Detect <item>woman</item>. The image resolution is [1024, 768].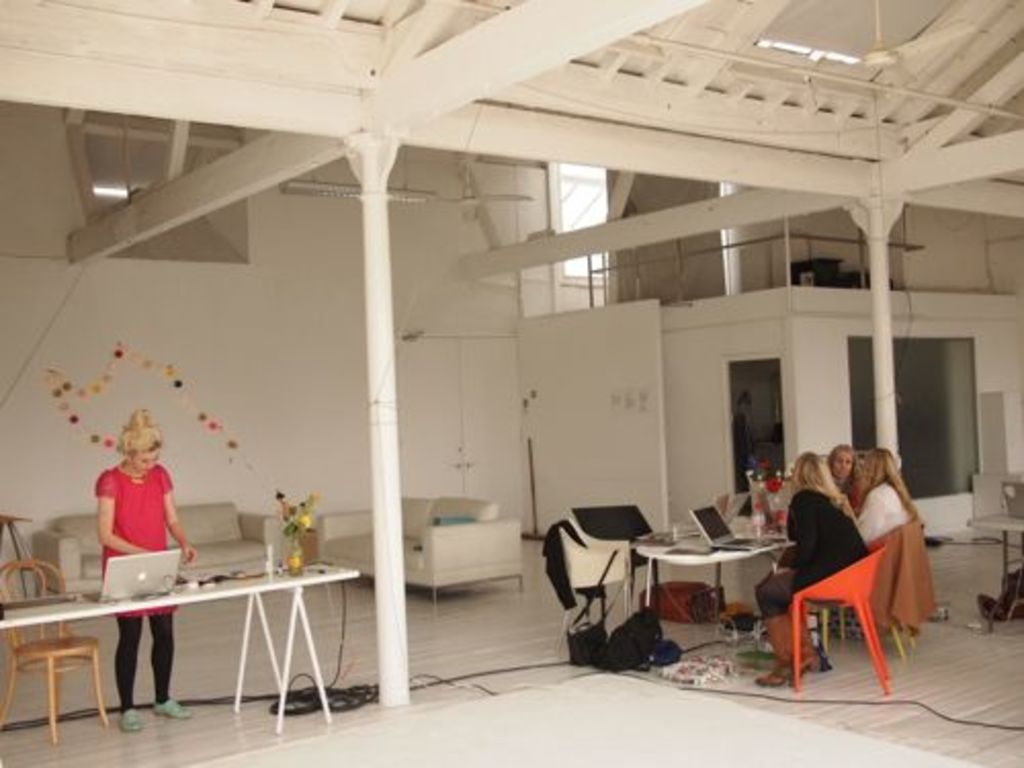
<bbox>811, 446, 862, 498</bbox>.
